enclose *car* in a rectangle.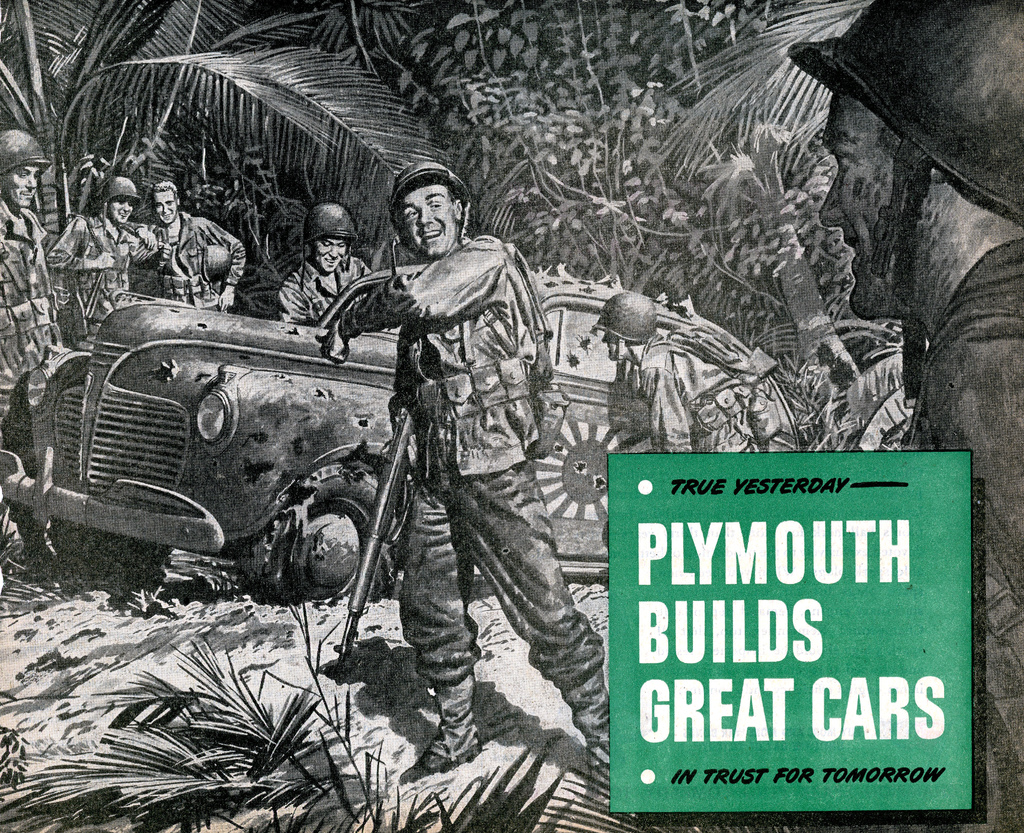
pyautogui.locateOnScreen(0, 281, 785, 613).
